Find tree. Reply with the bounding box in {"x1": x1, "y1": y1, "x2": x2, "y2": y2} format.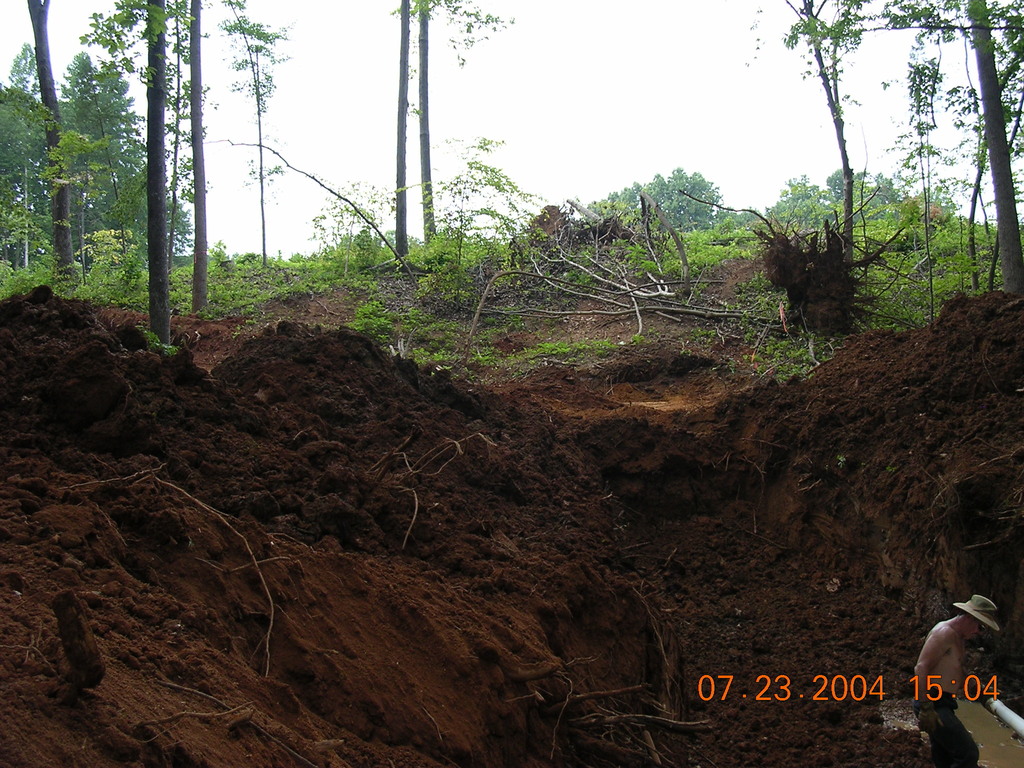
{"x1": 605, "y1": 166, "x2": 723, "y2": 232}.
